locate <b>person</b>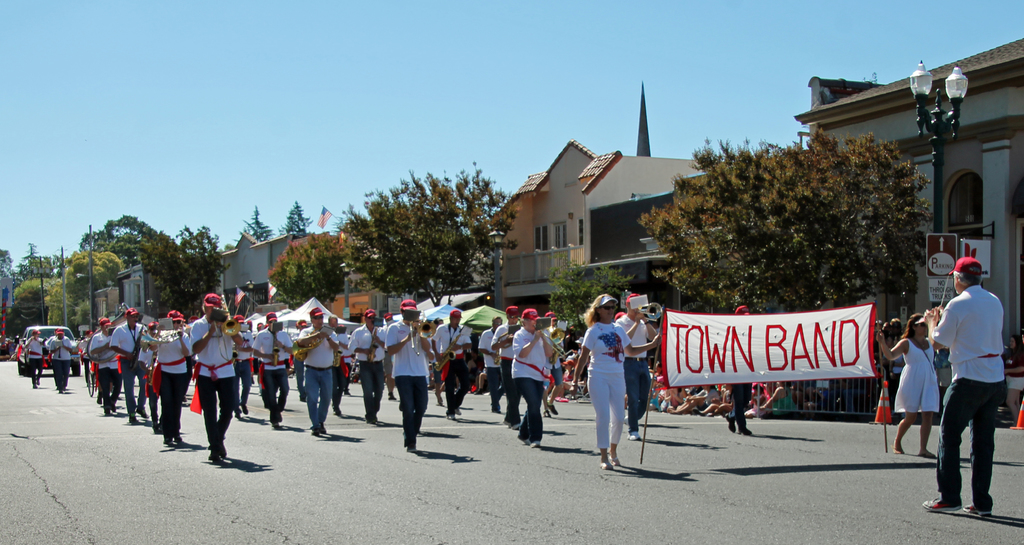
bbox=(26, 329, 44, 389)
